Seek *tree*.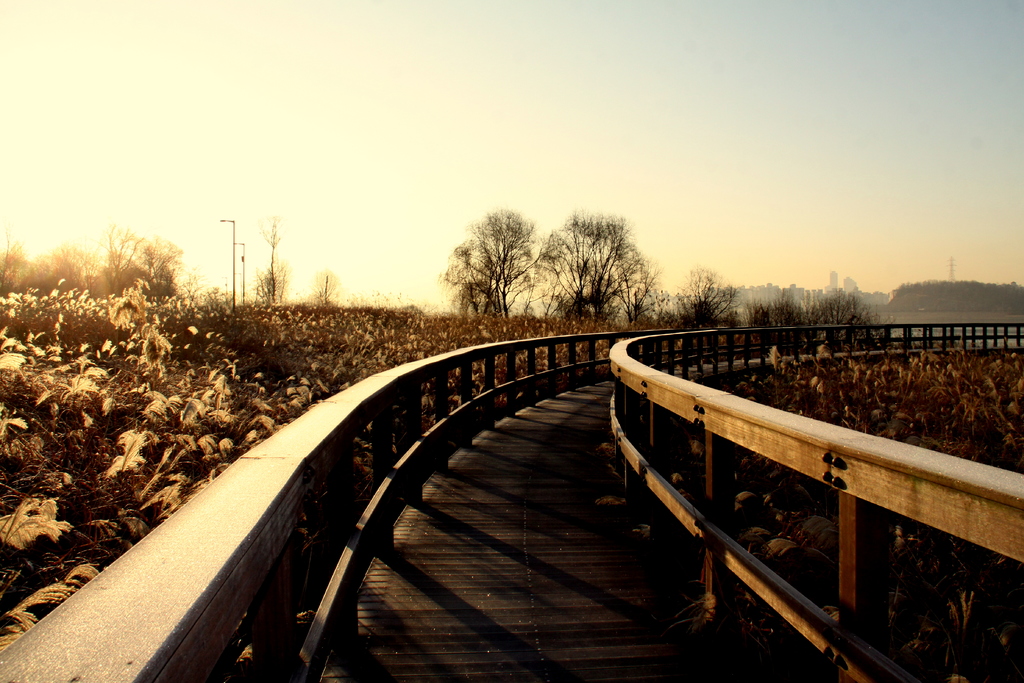
{"x1": 435, "y1": 199, "x2": 553, "y2": 326}.
